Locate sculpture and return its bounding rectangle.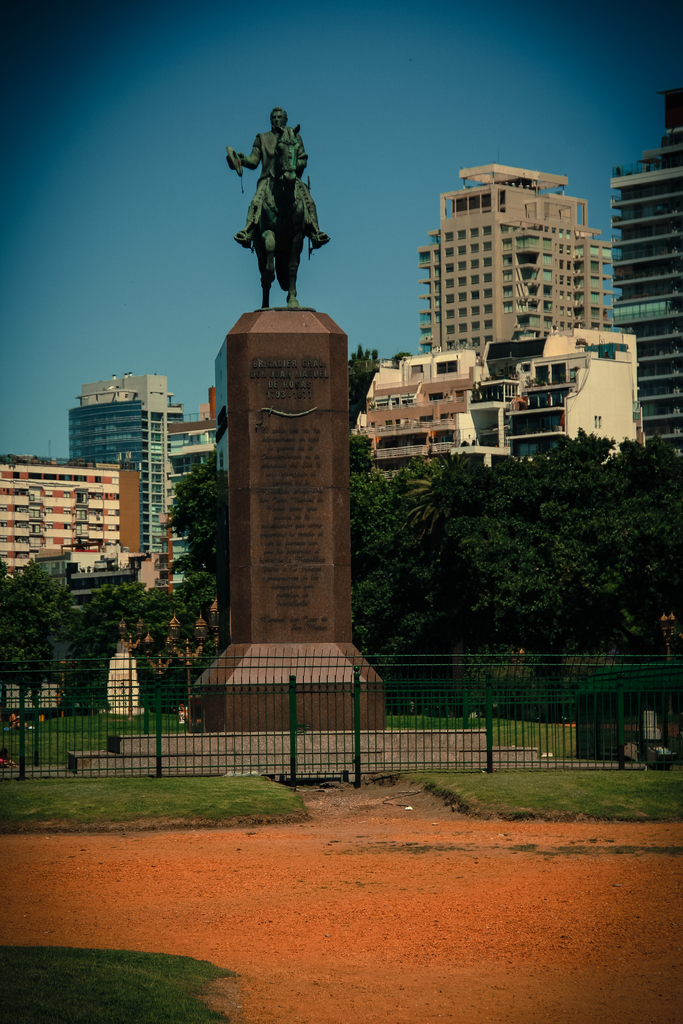
Rect(233, 95, 333, 308).
